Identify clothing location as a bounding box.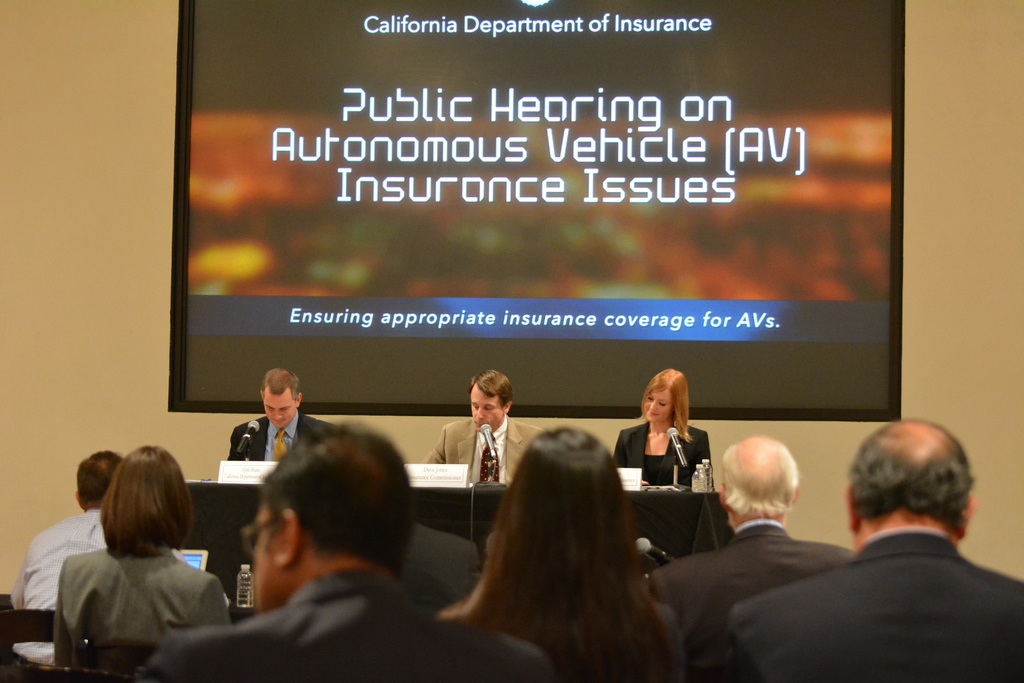
646:522:854:682.
